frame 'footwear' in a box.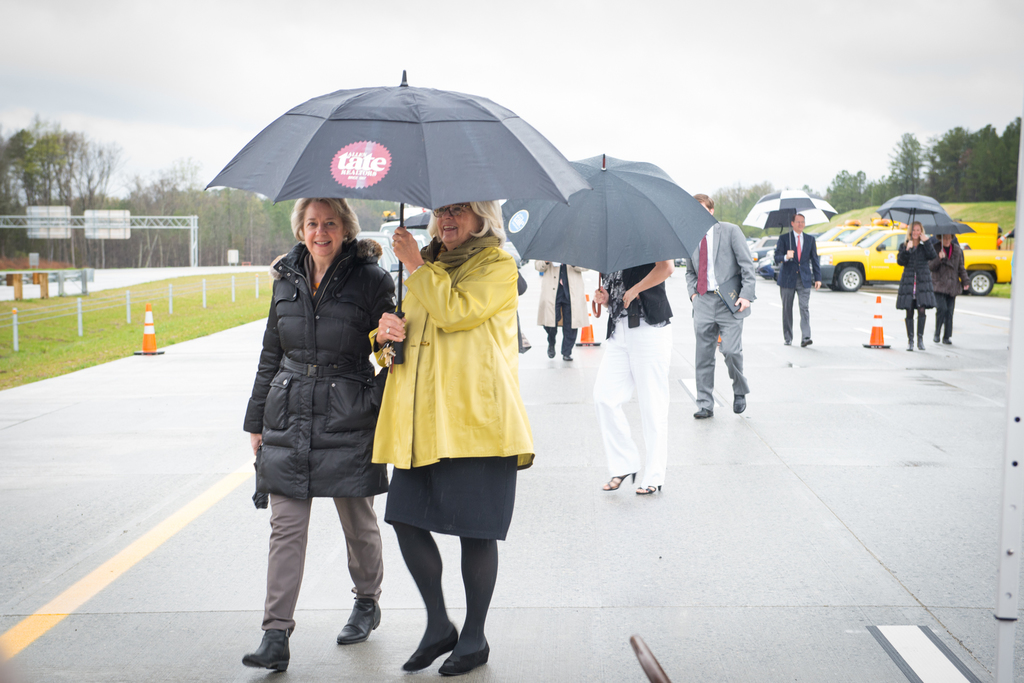
[x1=604, y1=471, x2=636, y2=492].
